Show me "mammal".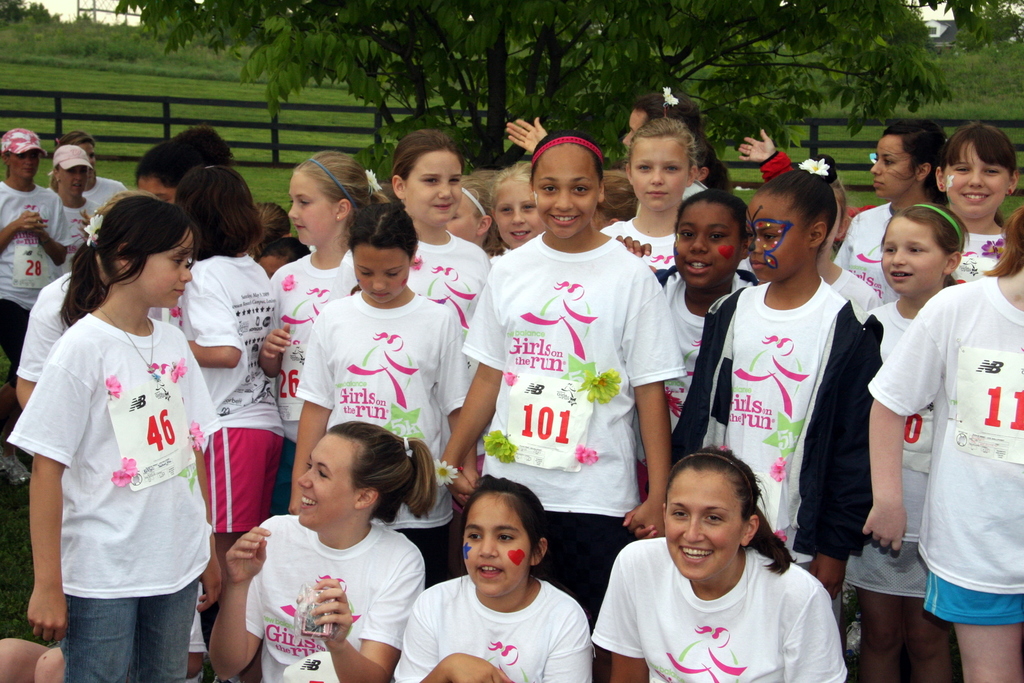
"mammal" is here: bbox=[500, 86, 703, 154].
